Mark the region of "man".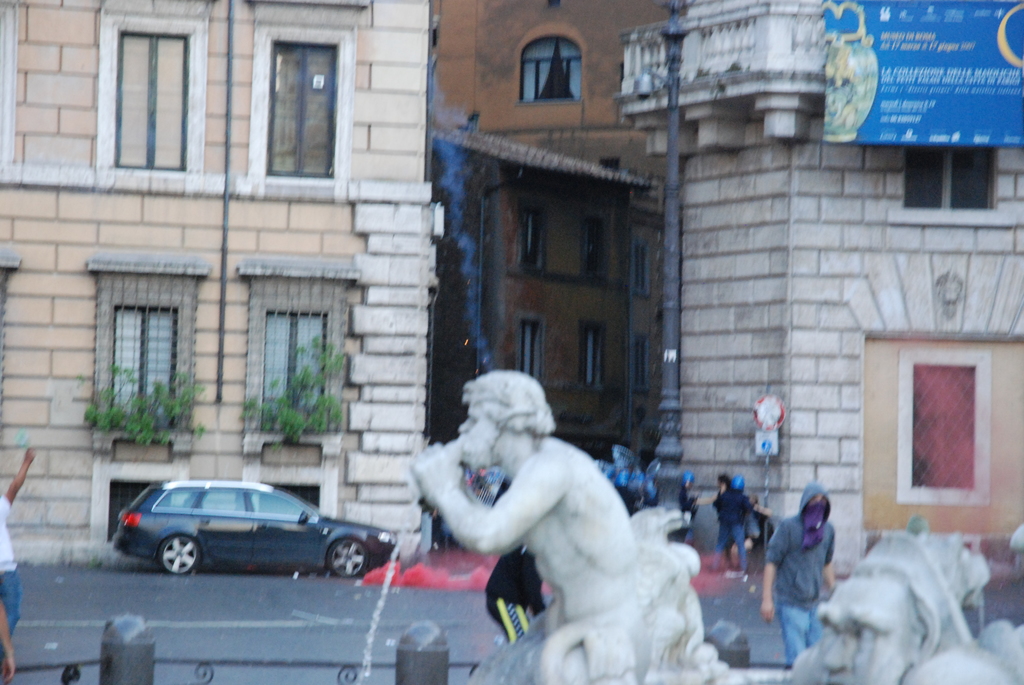
Region: (759, 481, 840, 666).
